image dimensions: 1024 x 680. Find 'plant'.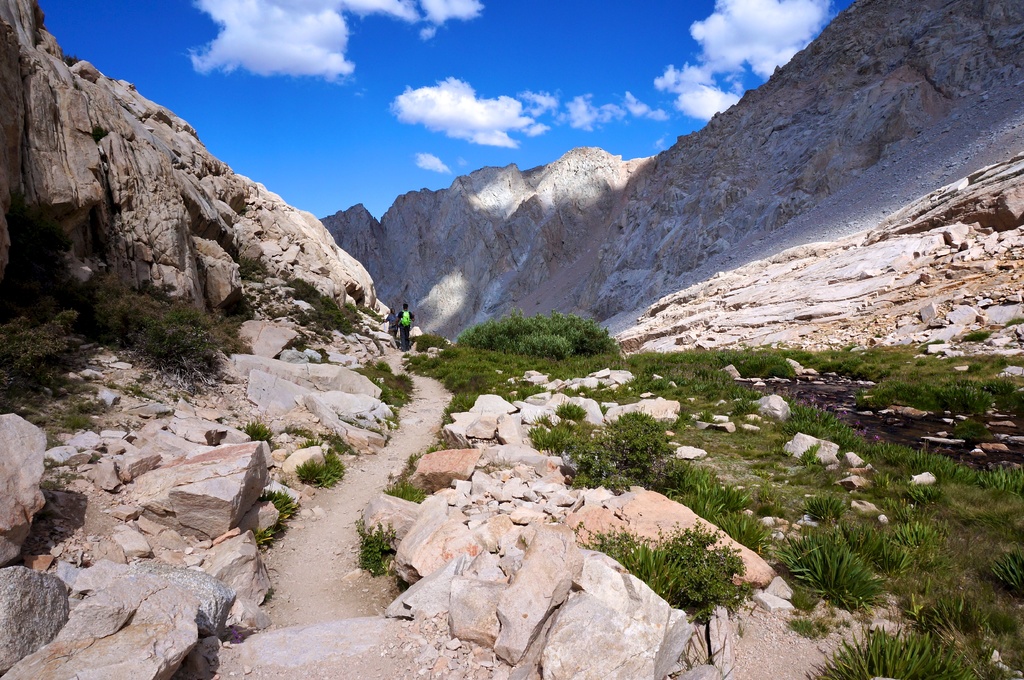
detection(783, 608, 874, 638).
